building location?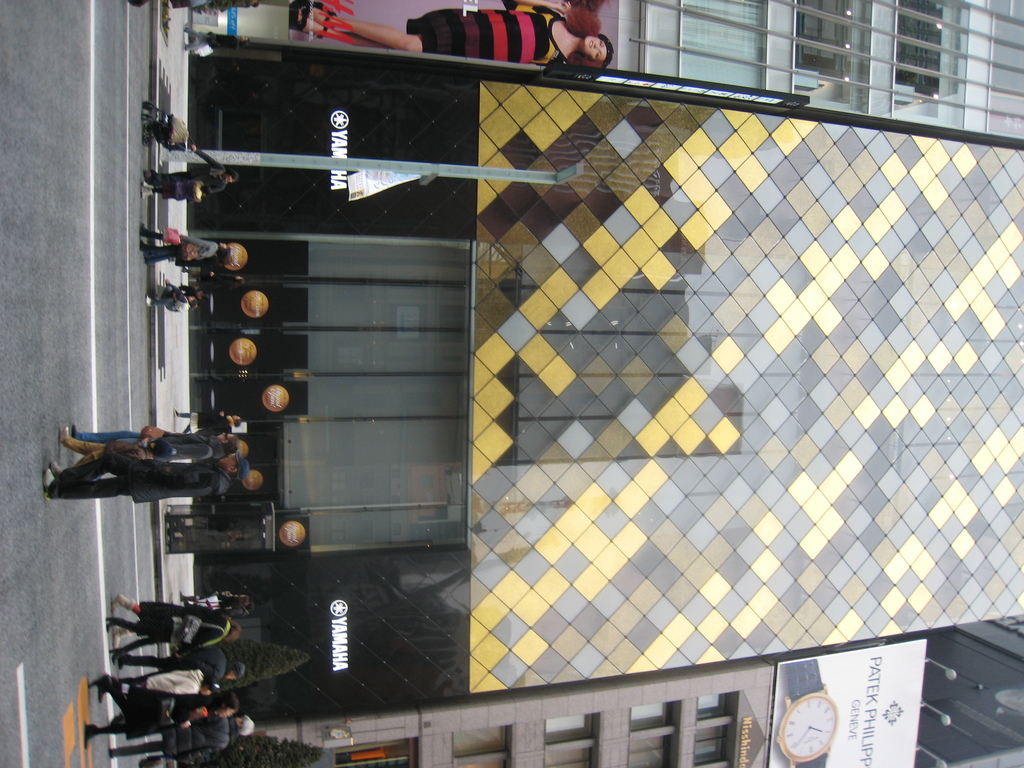
[259, 655, 769, 767]
